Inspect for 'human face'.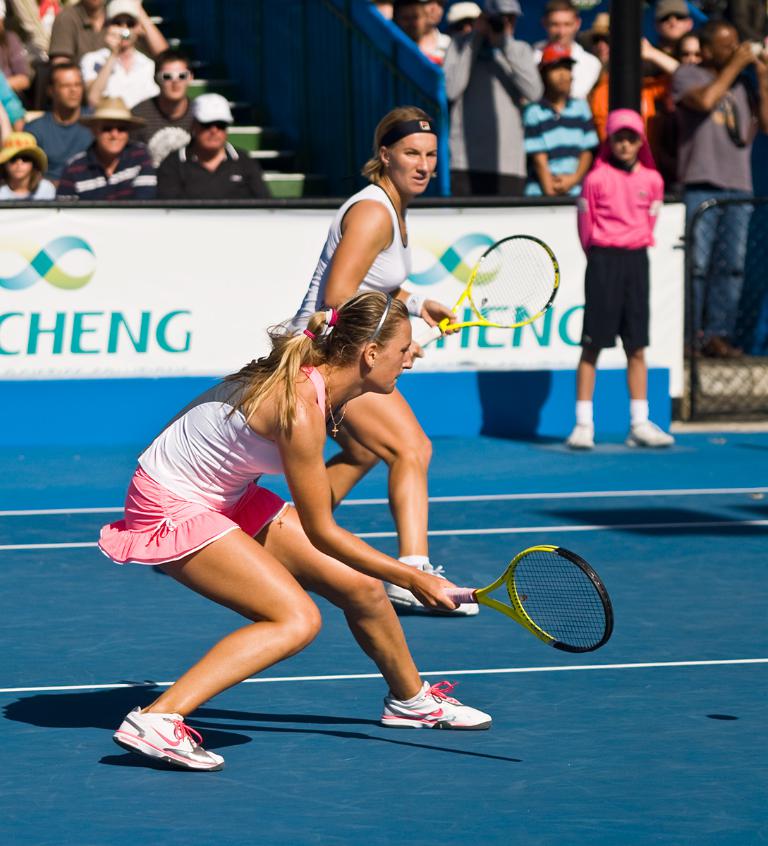
Inspection: (x1=425, y1=0, x2=444, y2=26).
